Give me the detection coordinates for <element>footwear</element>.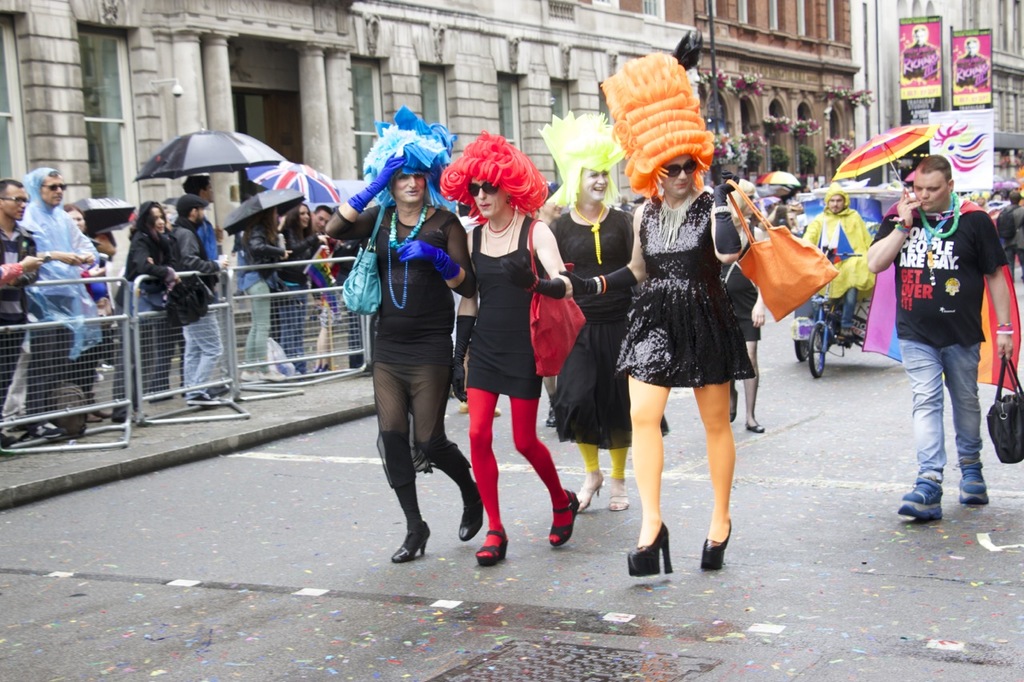
crop(545, 485, 576, 549).
